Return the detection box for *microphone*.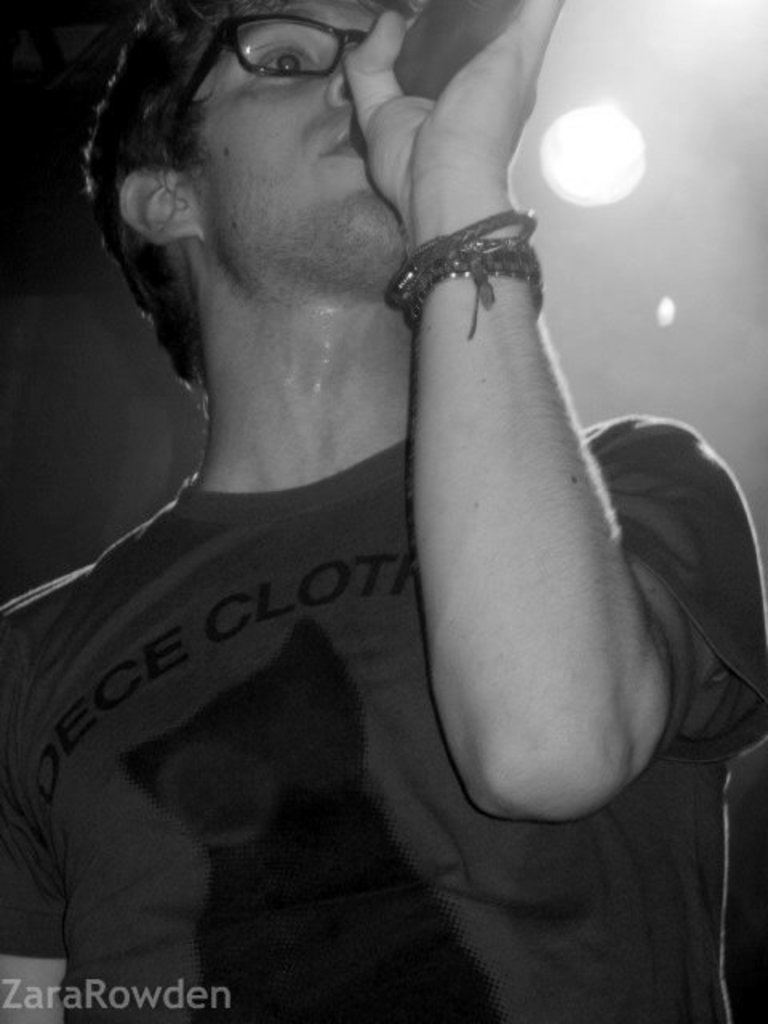
x1=342 y1=0 x2=539 y2=158.
